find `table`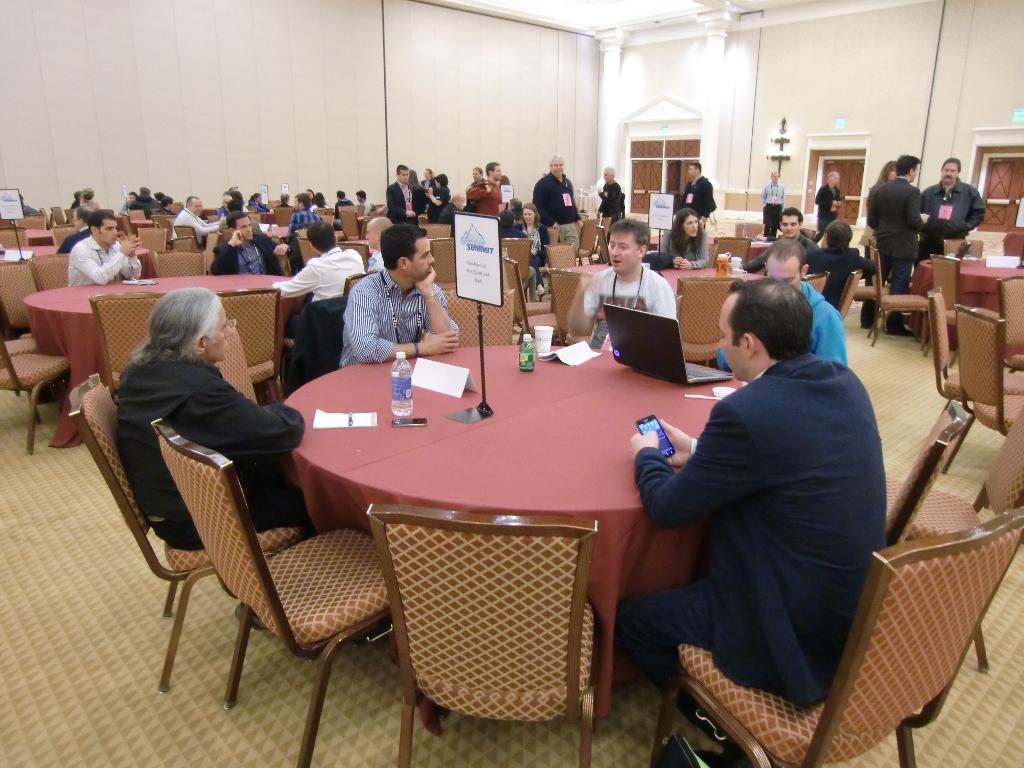
909/246/1023/358
